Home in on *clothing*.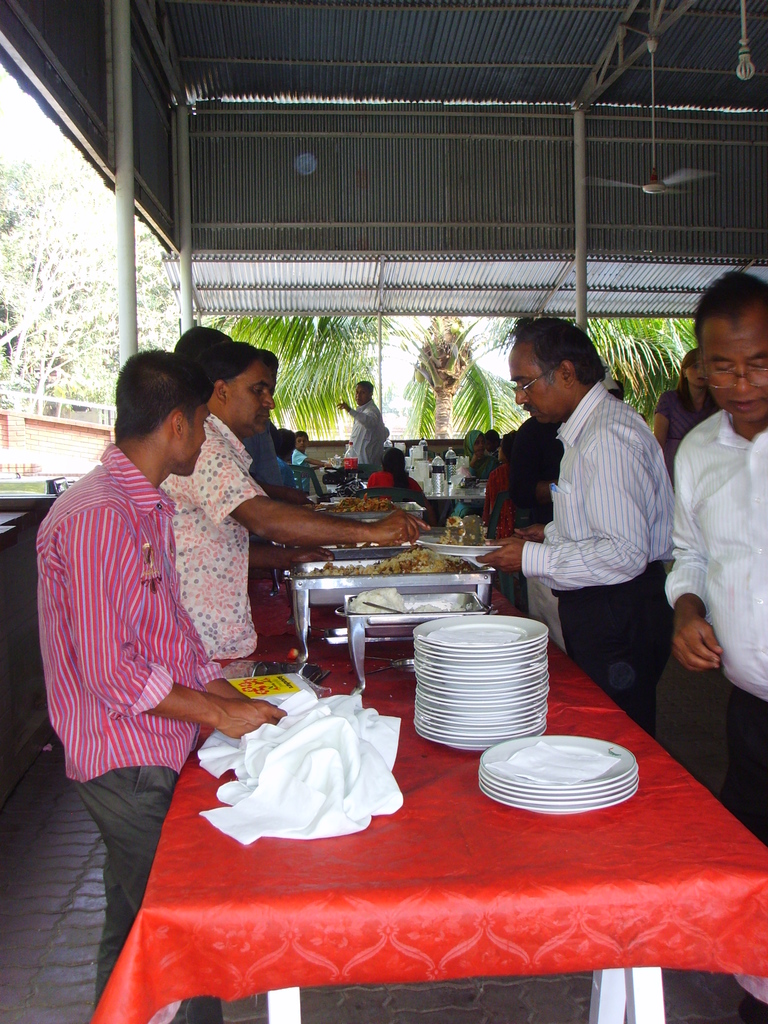
Homed in at bbox(148, 414, 277, 691).
